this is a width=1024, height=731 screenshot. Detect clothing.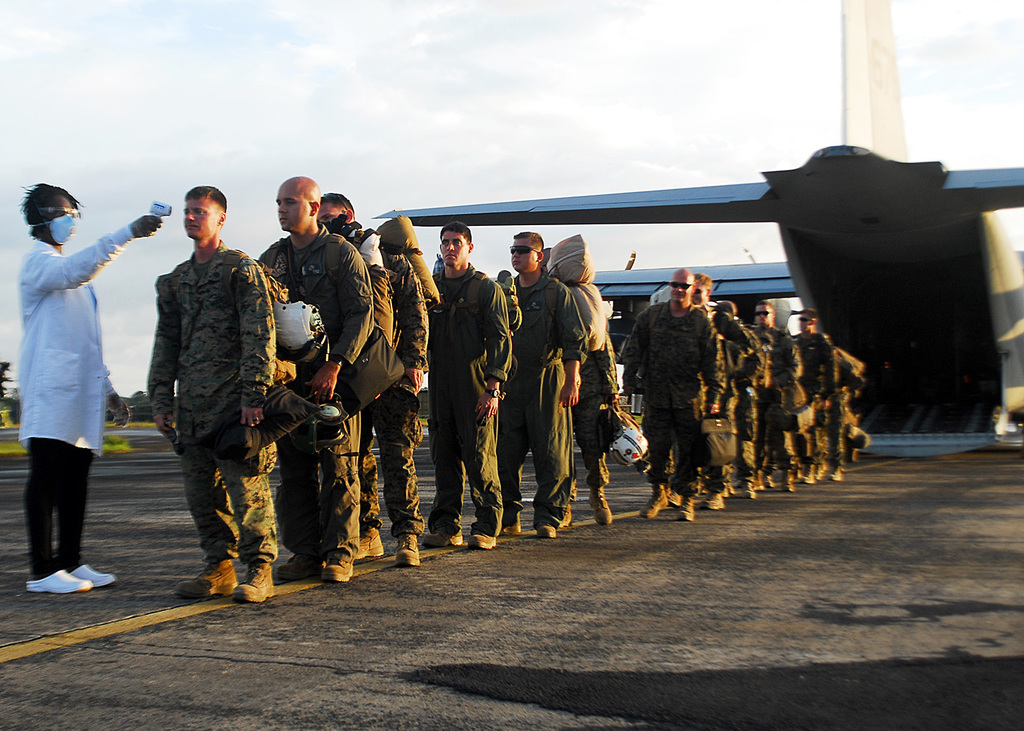
BBox(788, 331, 835, 468).
